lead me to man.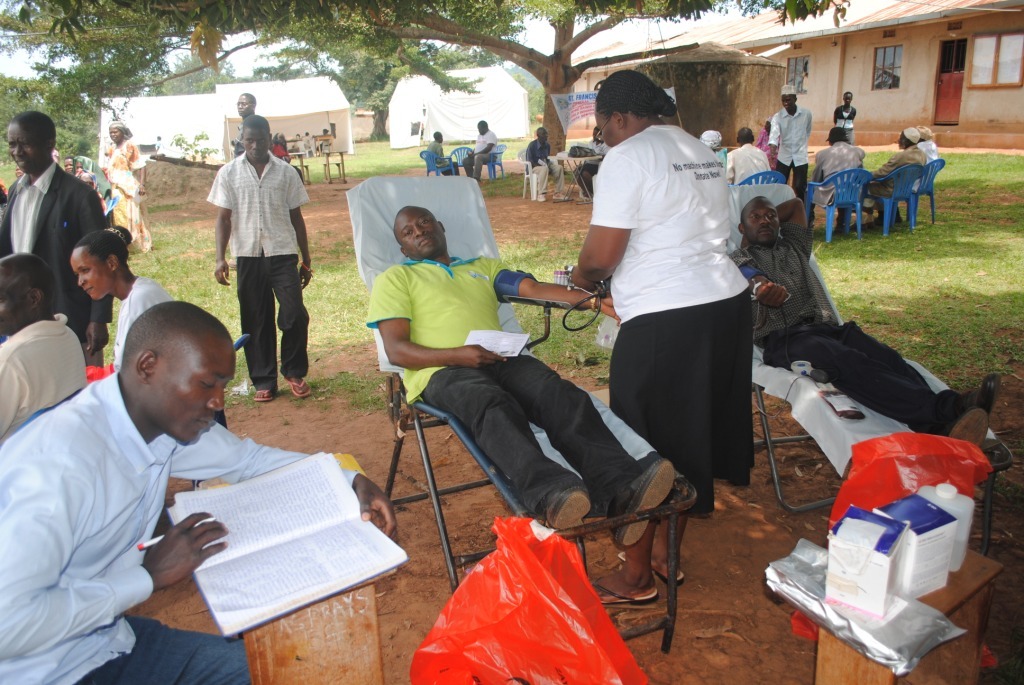
Lead to (x1=12, y1=268, x2=350, y2=663).
